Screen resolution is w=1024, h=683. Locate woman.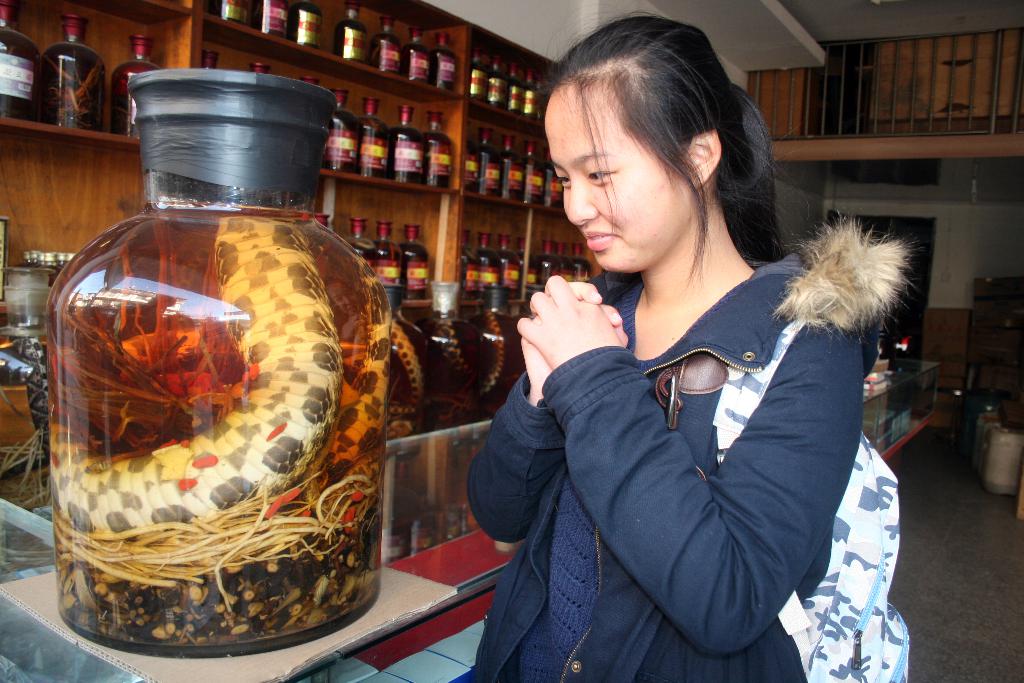
{"x1": 460, "y1": 53, "x2": 900, "y2": 682}.
